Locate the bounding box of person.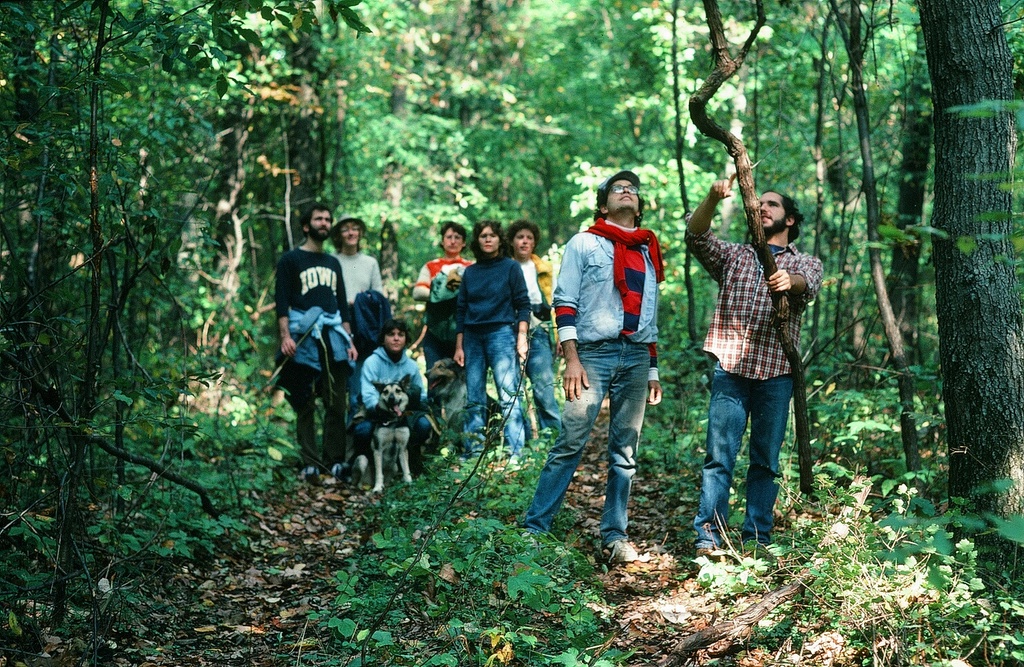
Bounding box: 684,188,828,556.
